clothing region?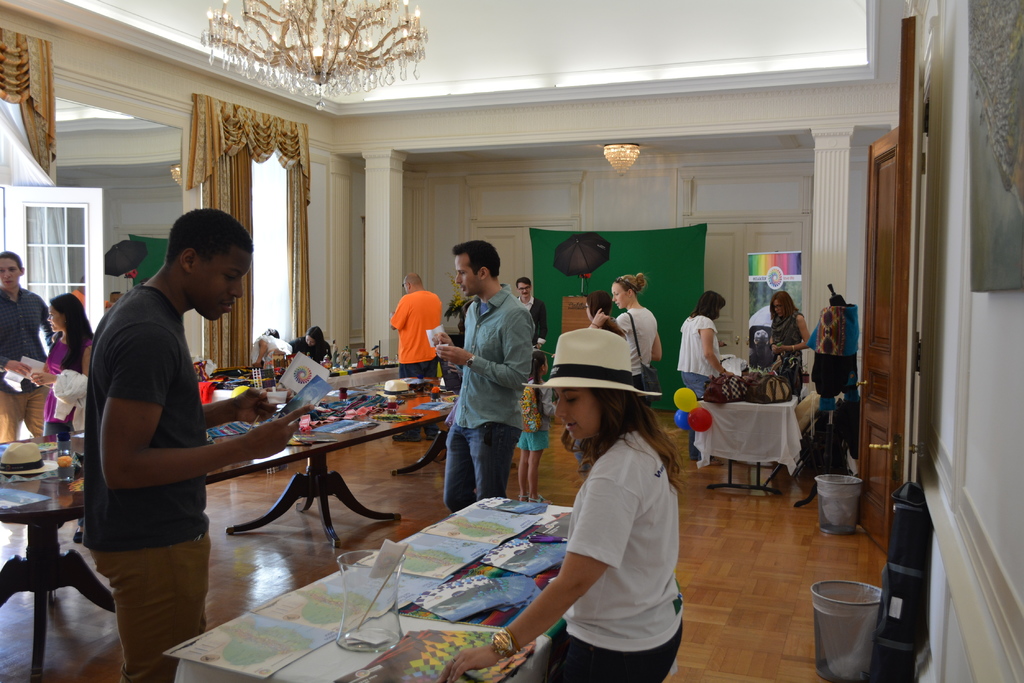
(535,414,694,656)
